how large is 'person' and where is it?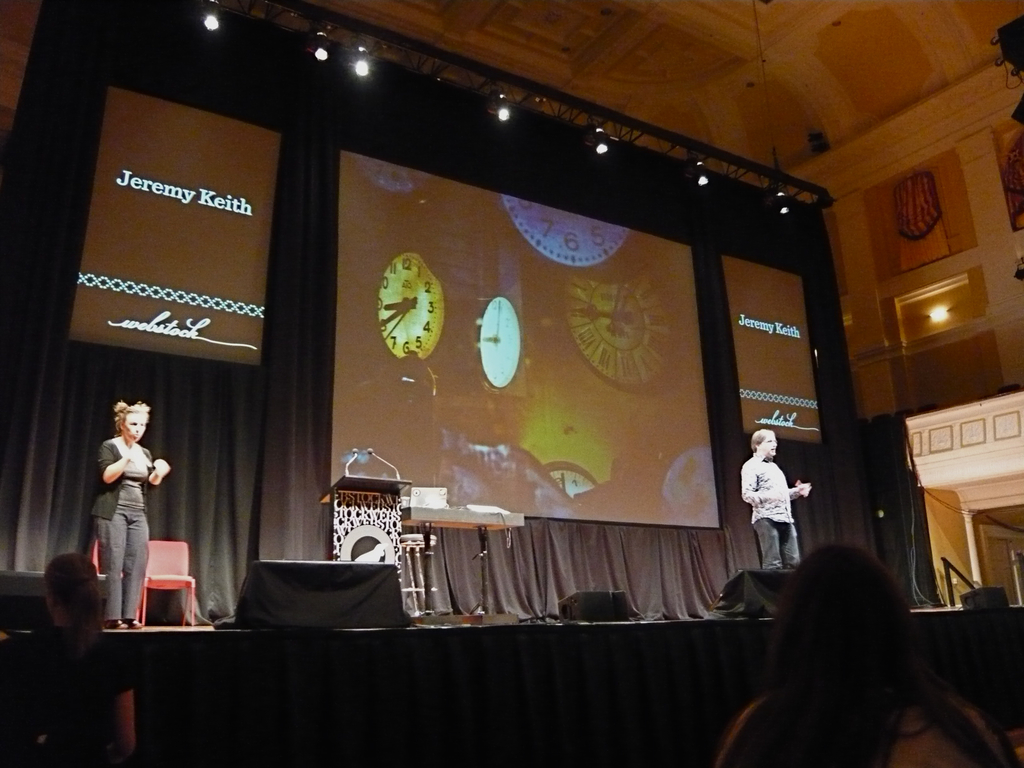
Bounding box: rect(737, 425, 813, 569).
